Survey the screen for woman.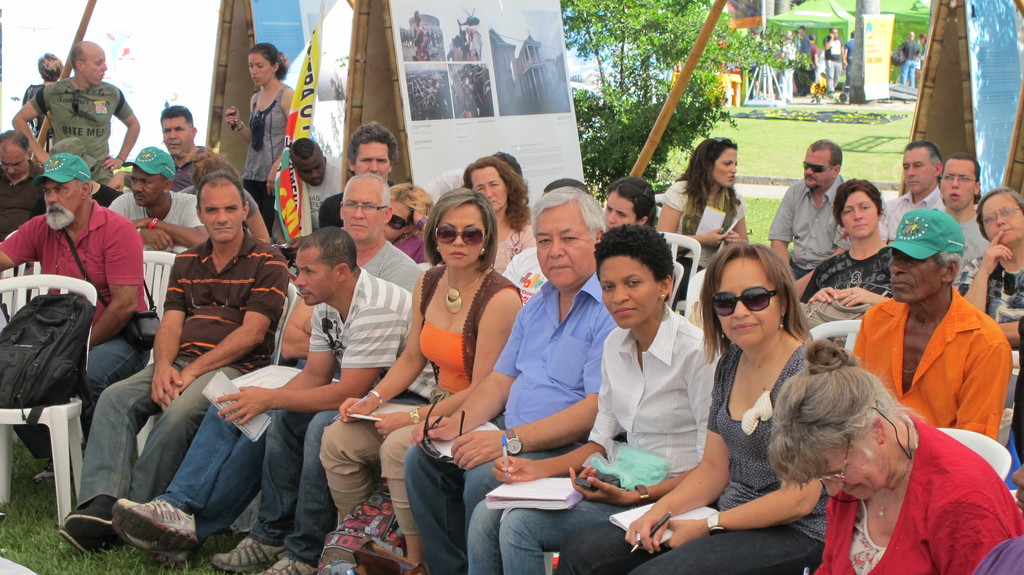
Survey found: left=655, top=134, right=750, bottom=303.
